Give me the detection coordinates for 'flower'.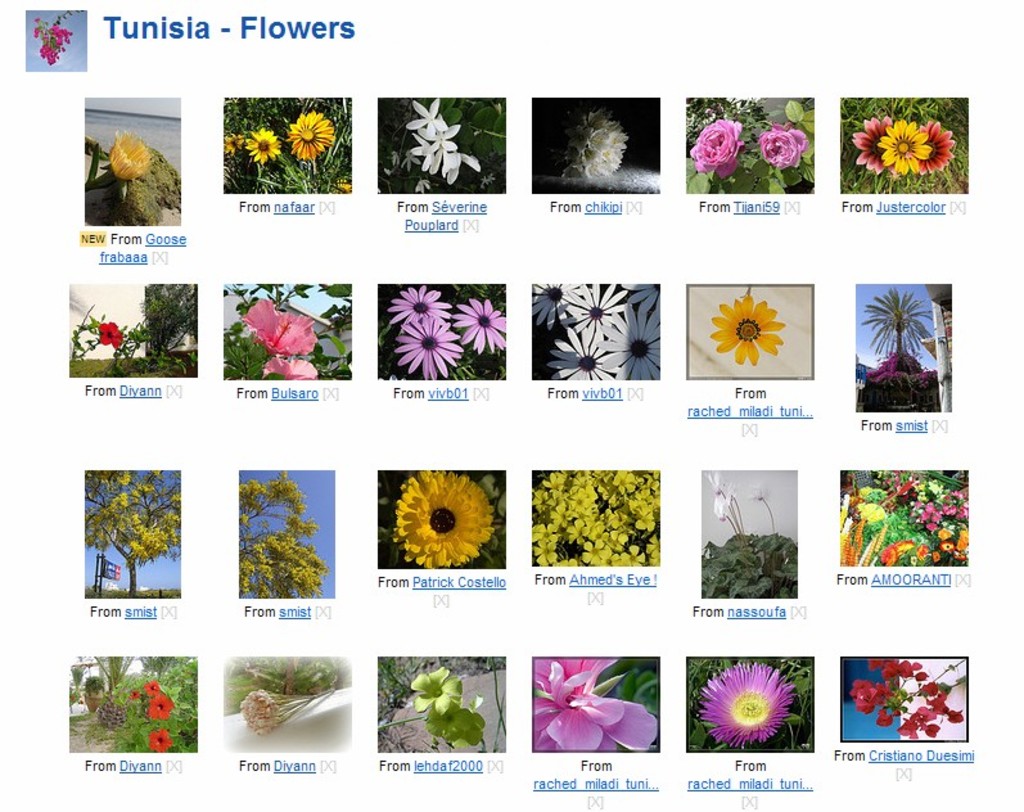
[x1=713, y1=290, x2=785, y2=366].
